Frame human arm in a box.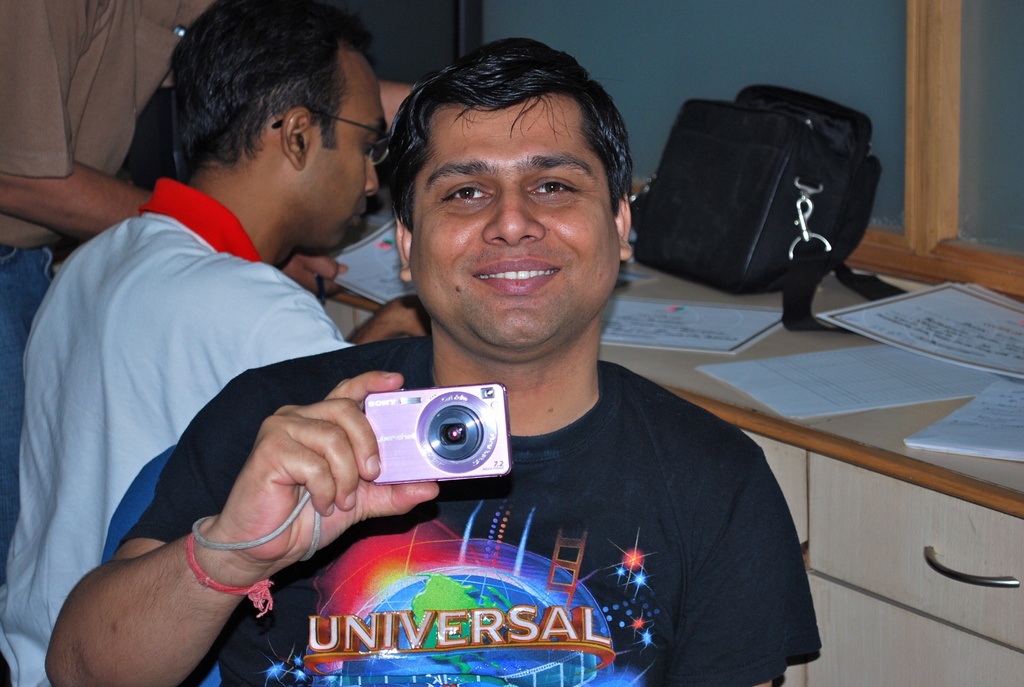
(375, 76, 425, 155).
